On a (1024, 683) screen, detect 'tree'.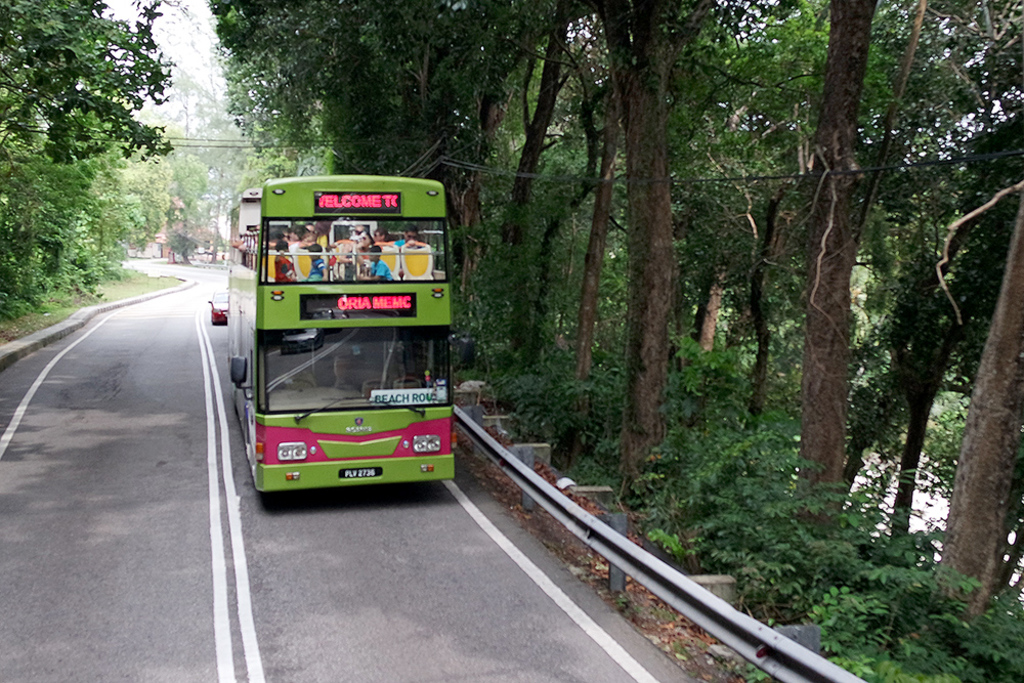
<bbox>482, 0, 603, 362</bbox>.
